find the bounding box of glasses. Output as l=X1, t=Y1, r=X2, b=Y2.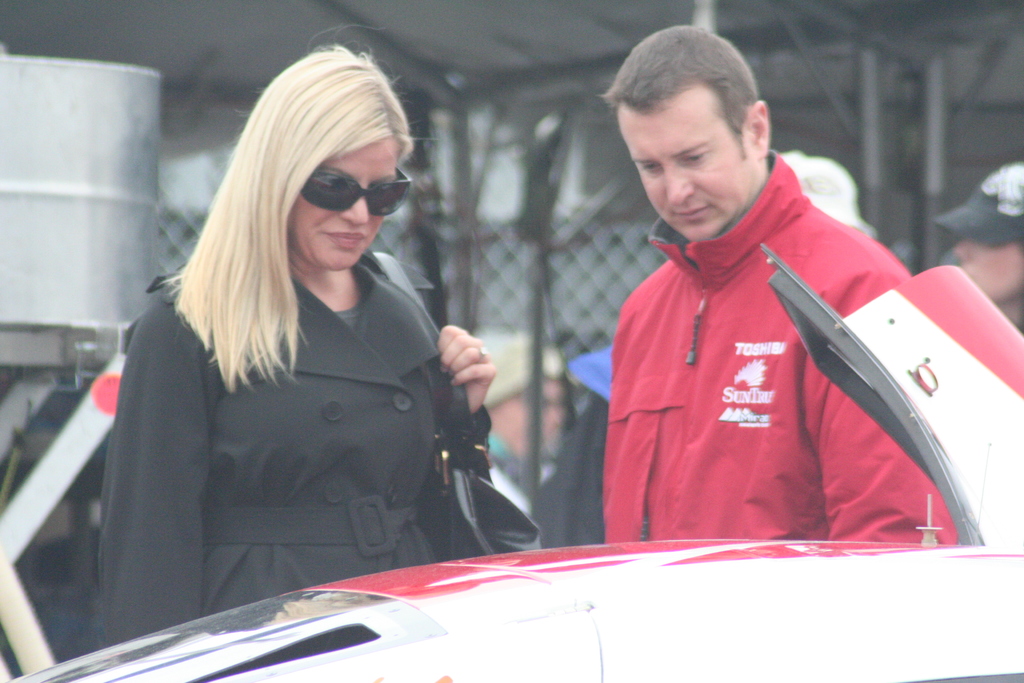
l=302, t=167, r=420, b=215.
